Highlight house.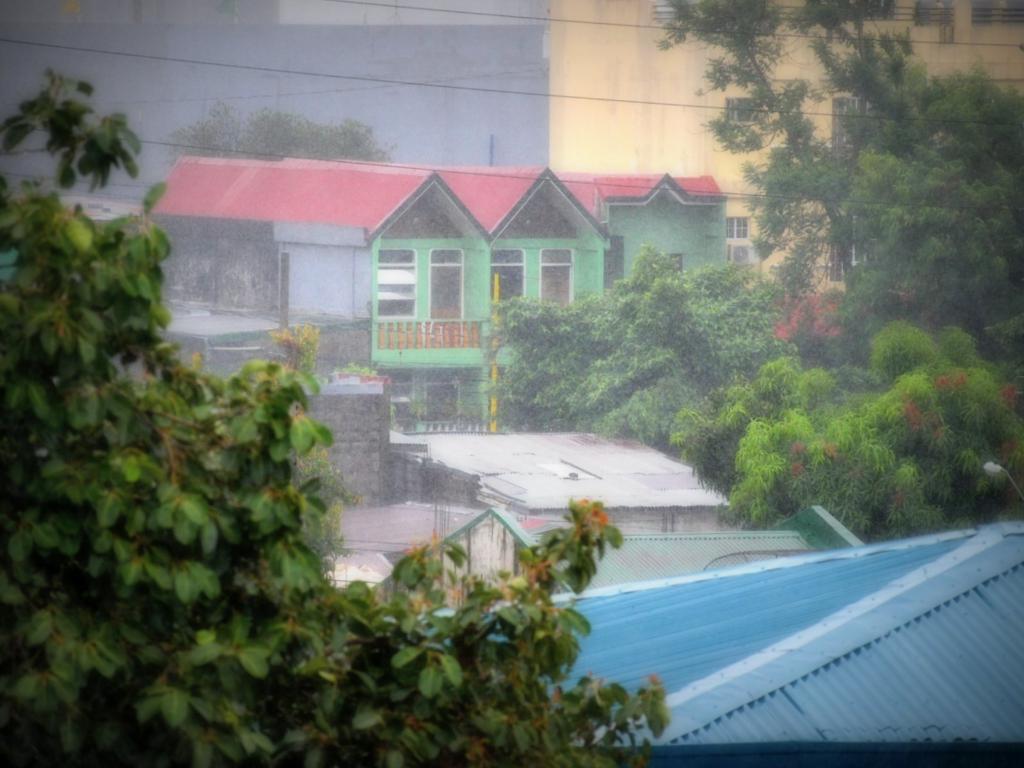
Highlighted region: x1=152, y1=140, x2=732, y2=503.
